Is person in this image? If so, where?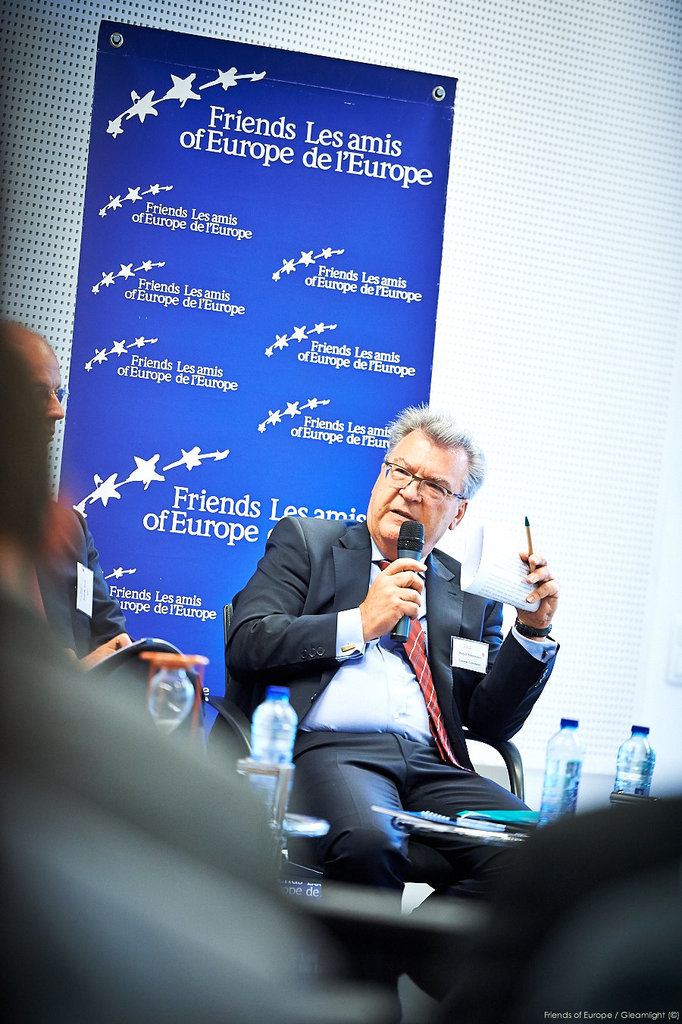
Yes, at [x1=0, y1=317, x2=149, y2=686].
